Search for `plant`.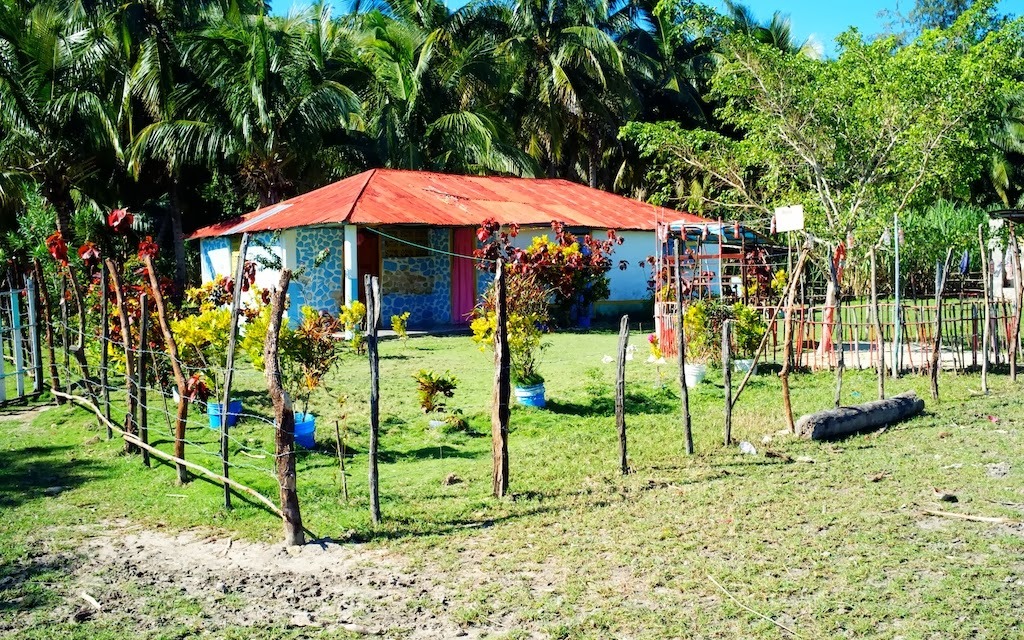
Found at 172/303/246/400.
